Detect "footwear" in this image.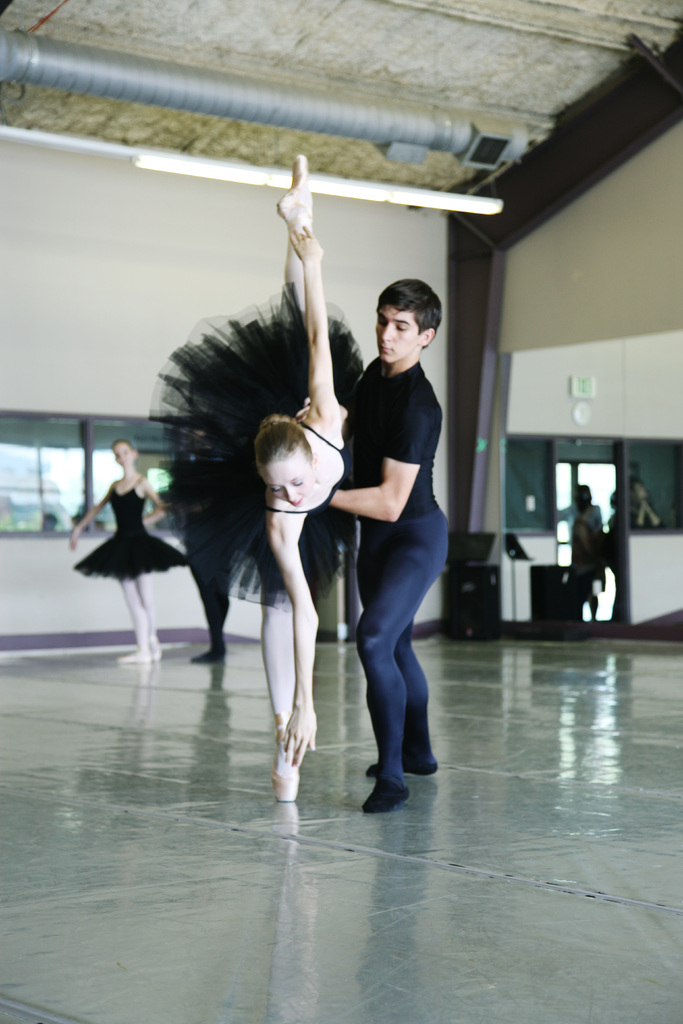
Detection: select_region(268, 710, 299, 802).
